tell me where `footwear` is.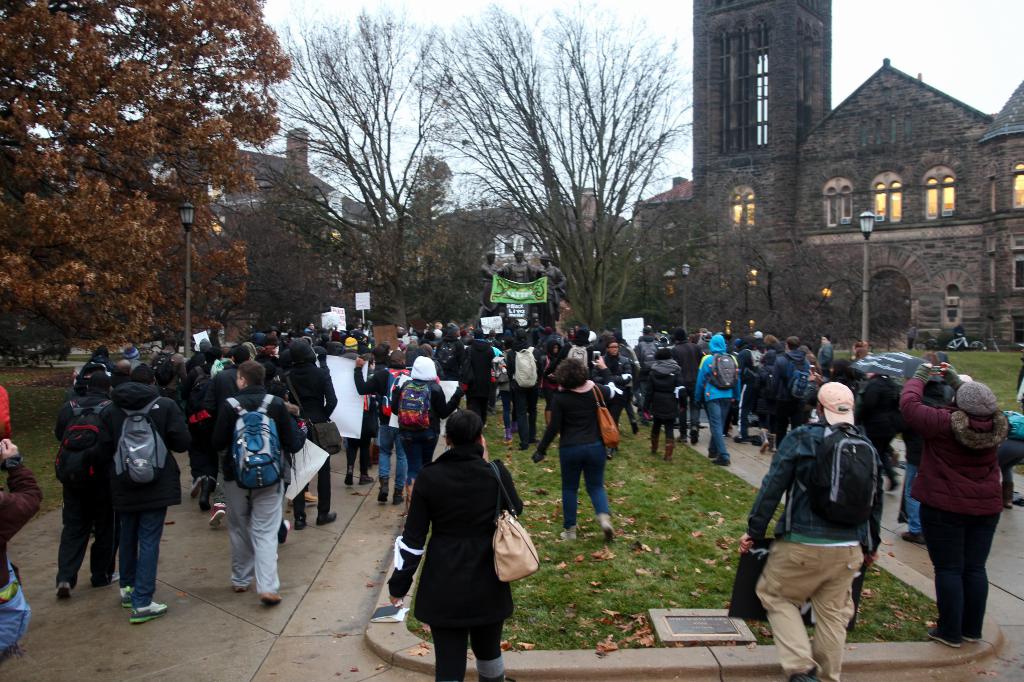
`footwear` is at box=[286, 498, 292, 507].
